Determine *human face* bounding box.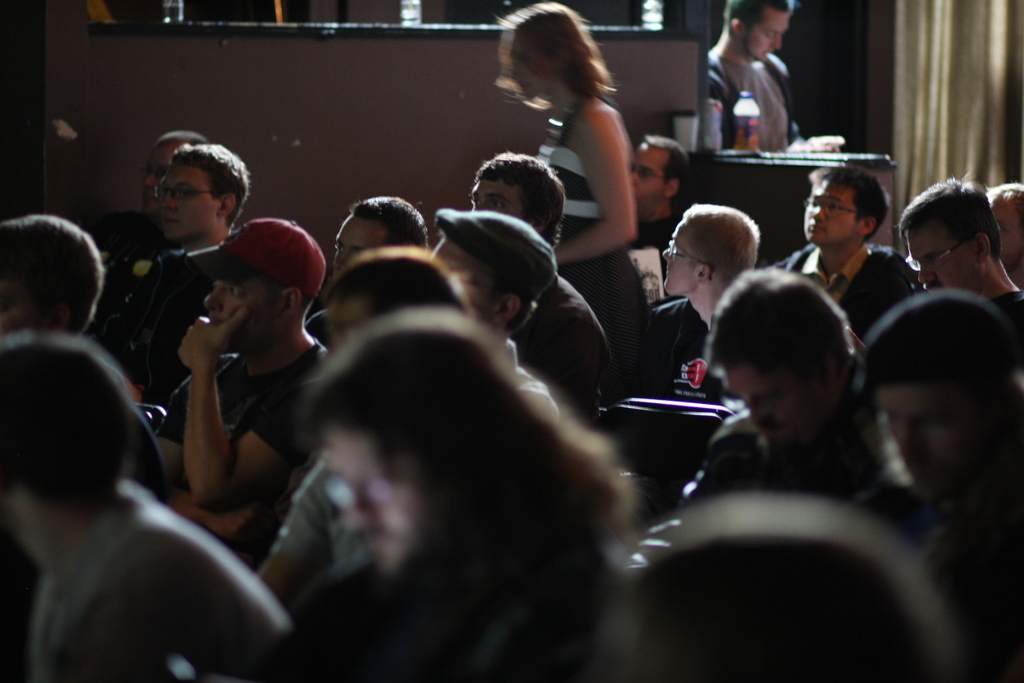
Determined: {"x1": 911, "y1": 225, "x2": 975, "y2": 299}.
